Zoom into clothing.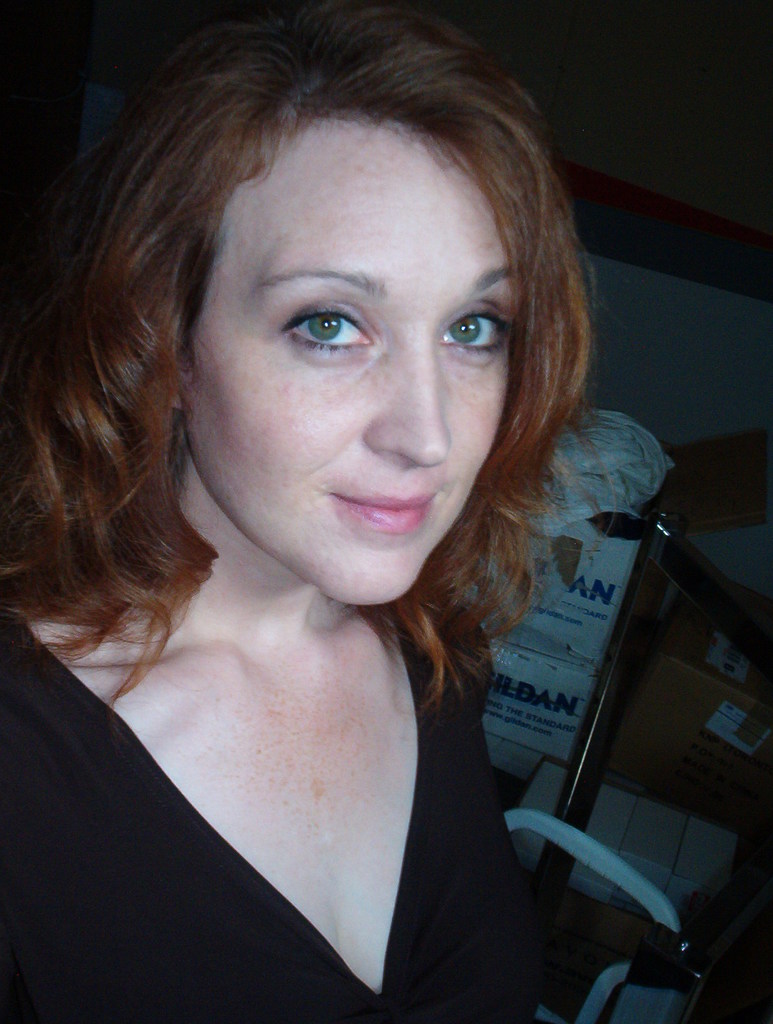
Zoom target: bbox=[12, 590, 583, 1009].
